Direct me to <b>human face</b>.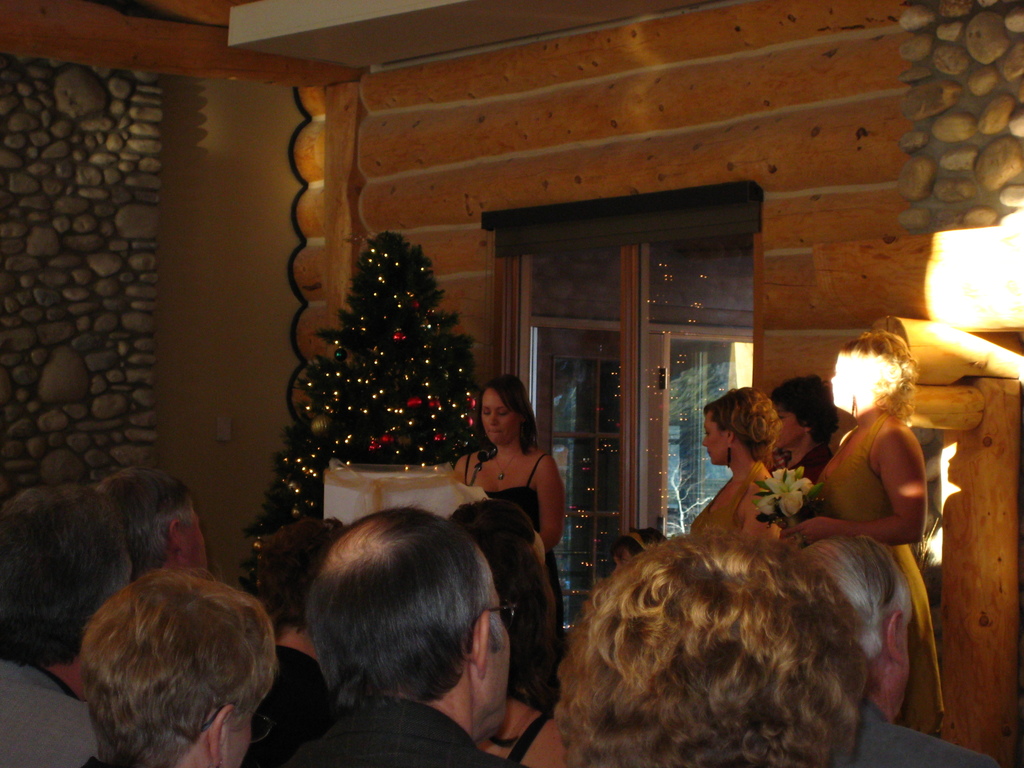
Direction: 483:387:521:445.
